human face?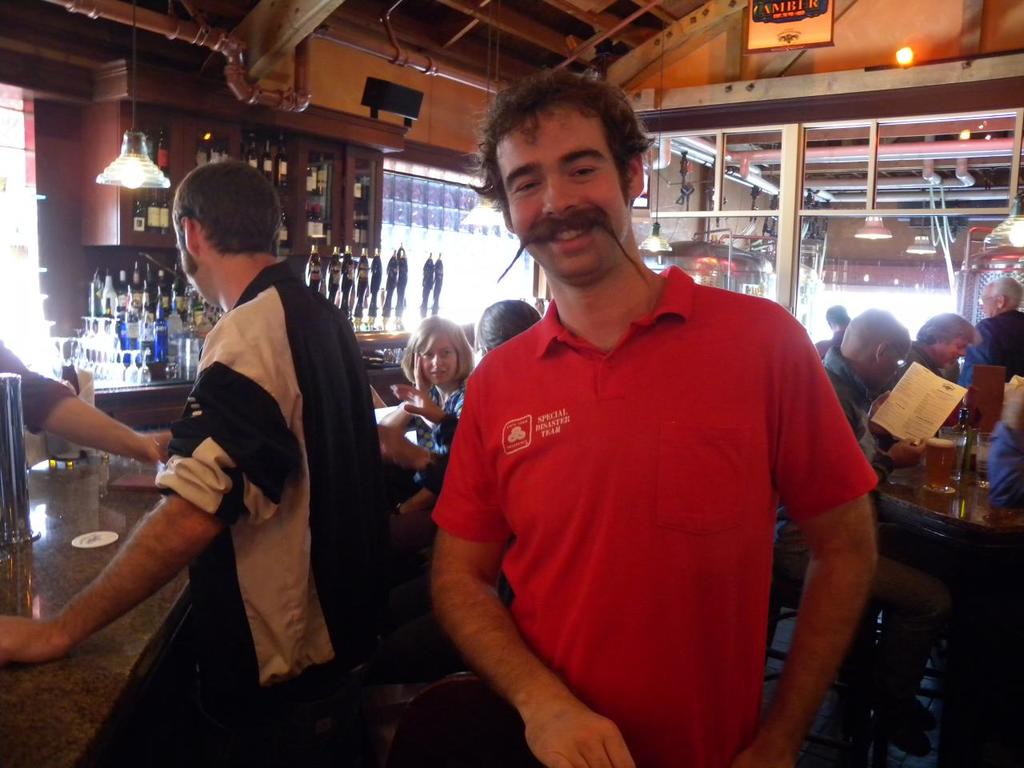
[422, 334, 456, 383]
